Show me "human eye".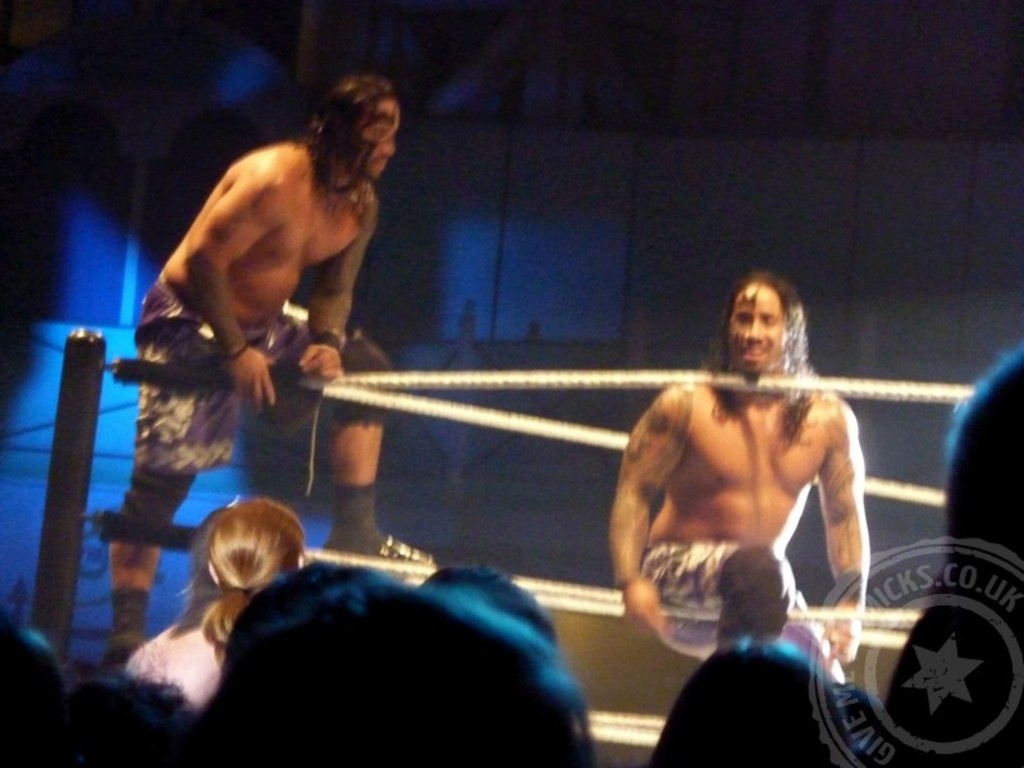
"human eye" is here: 371:124:388:141.
